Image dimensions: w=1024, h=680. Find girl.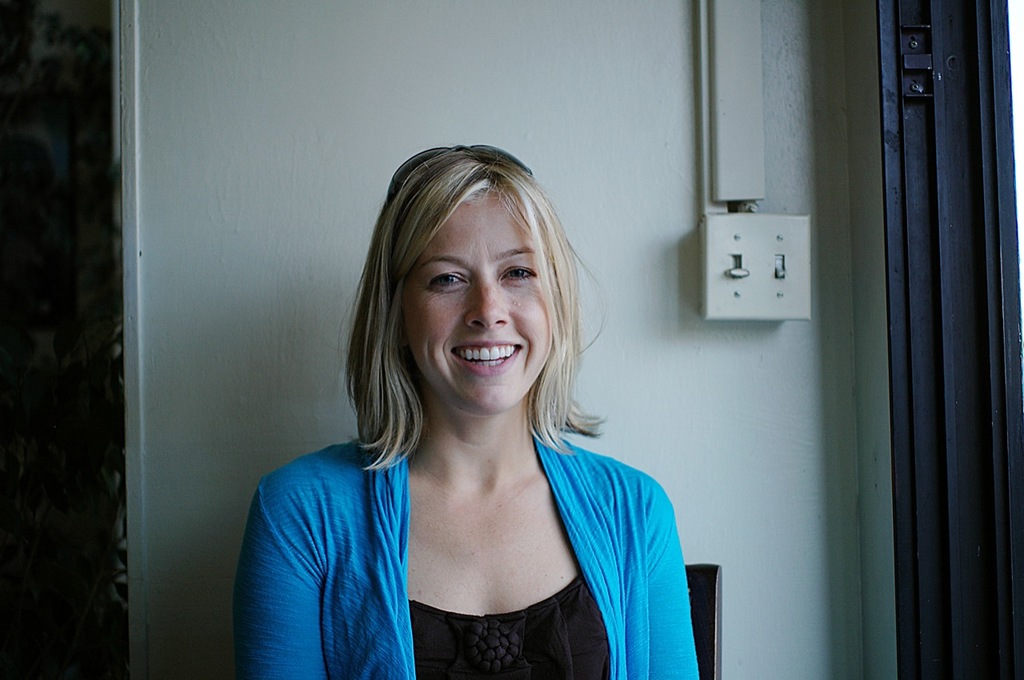
233, 142, 699, 679.
